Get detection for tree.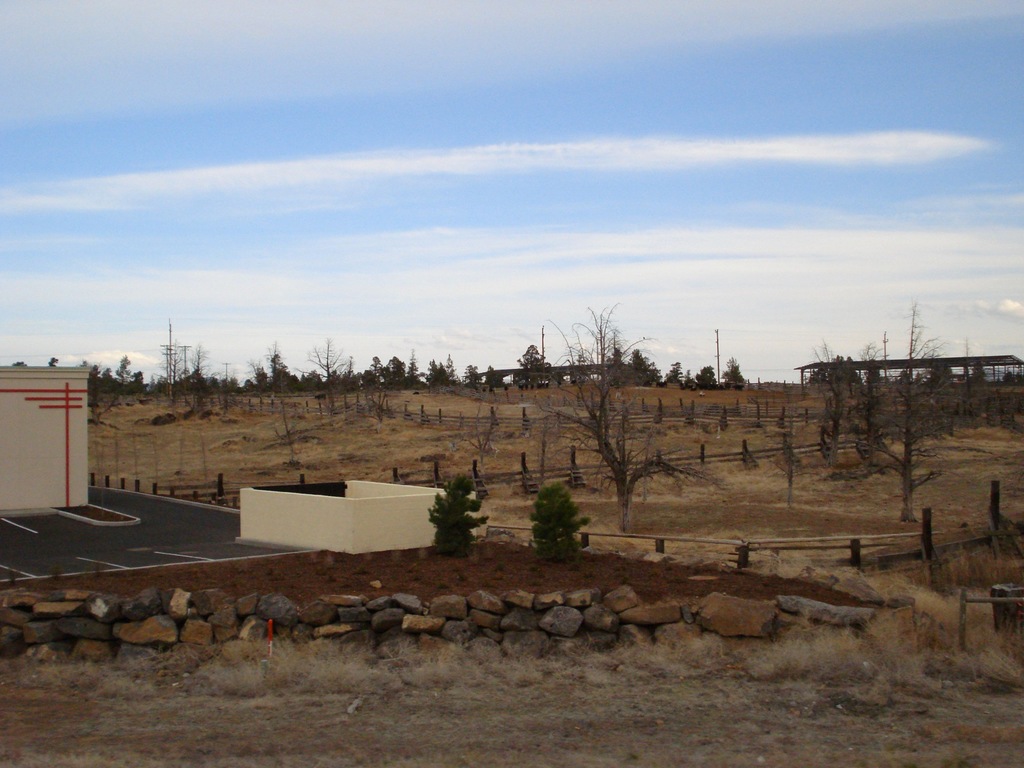
Detection: select_region(502, 333, 559, 397).
